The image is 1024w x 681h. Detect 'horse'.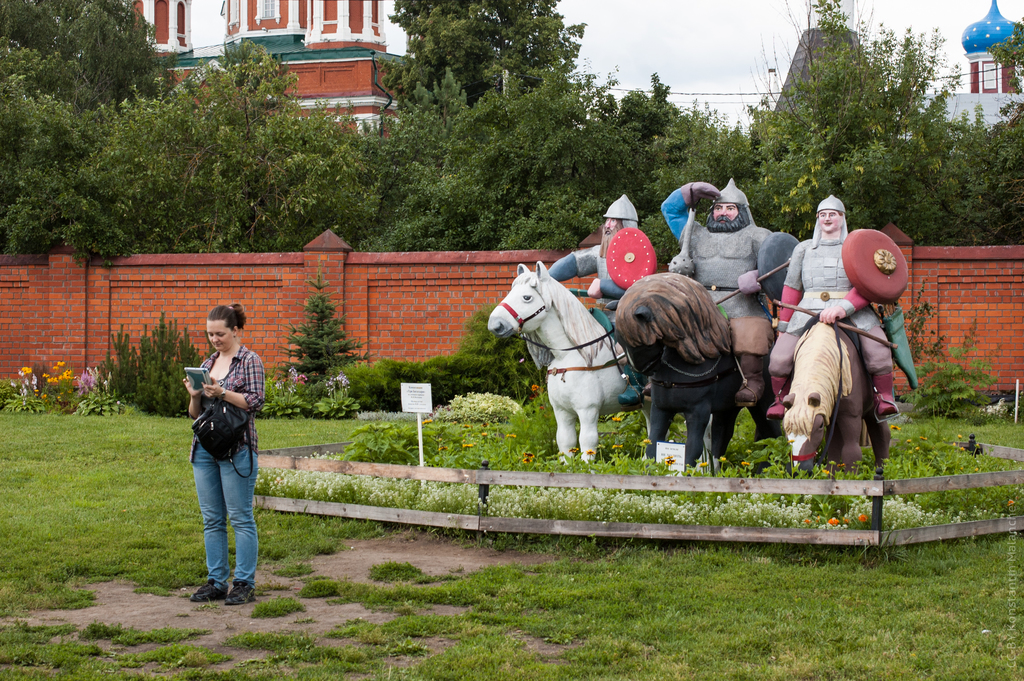
Detection: pyautogui.locateOnScreen(778, 318, 893, 472).
